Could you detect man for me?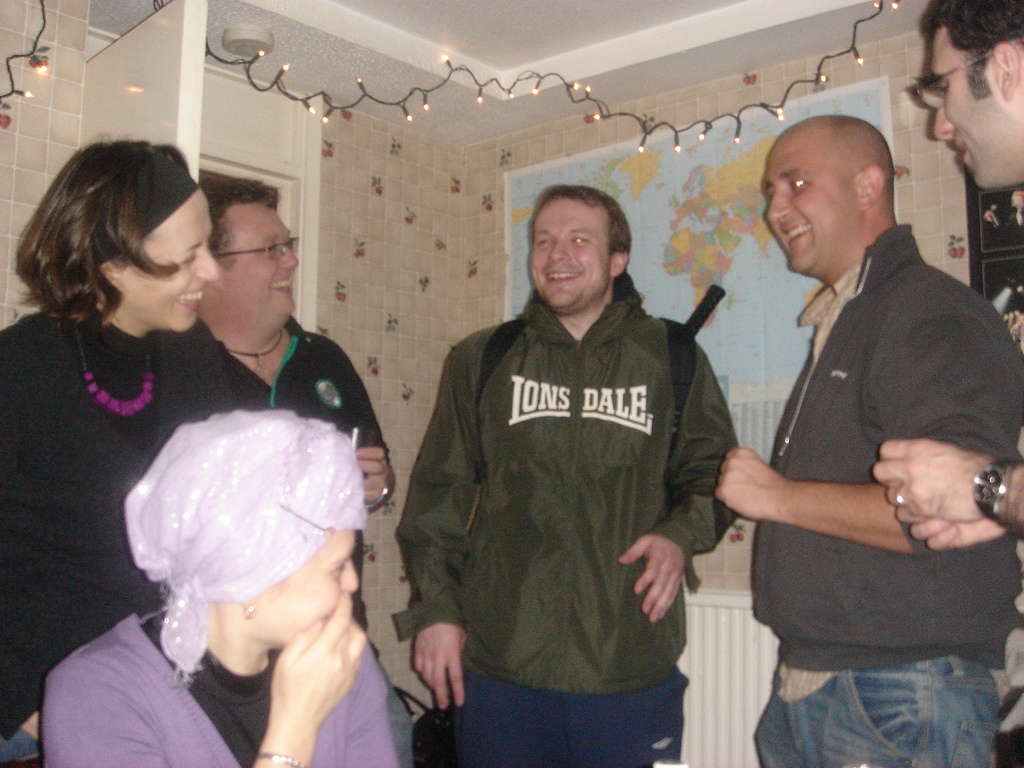
Detection result: (x1=197, y1=175, x2=397, y2=634).
